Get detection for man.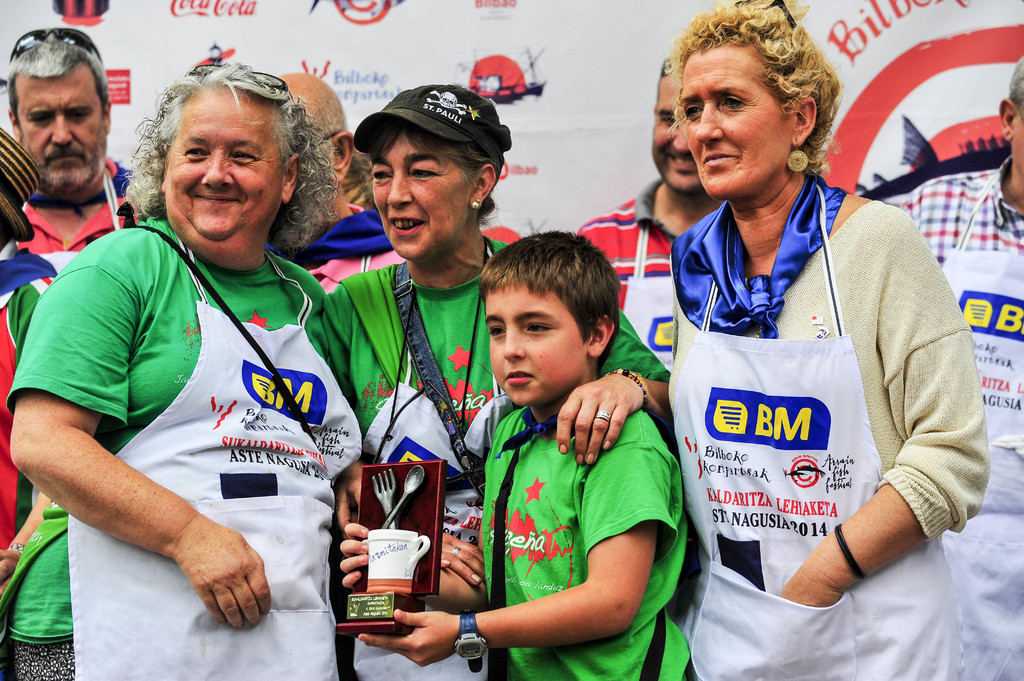
Detection: (left=6, top=24, right=150, bottom=273).
